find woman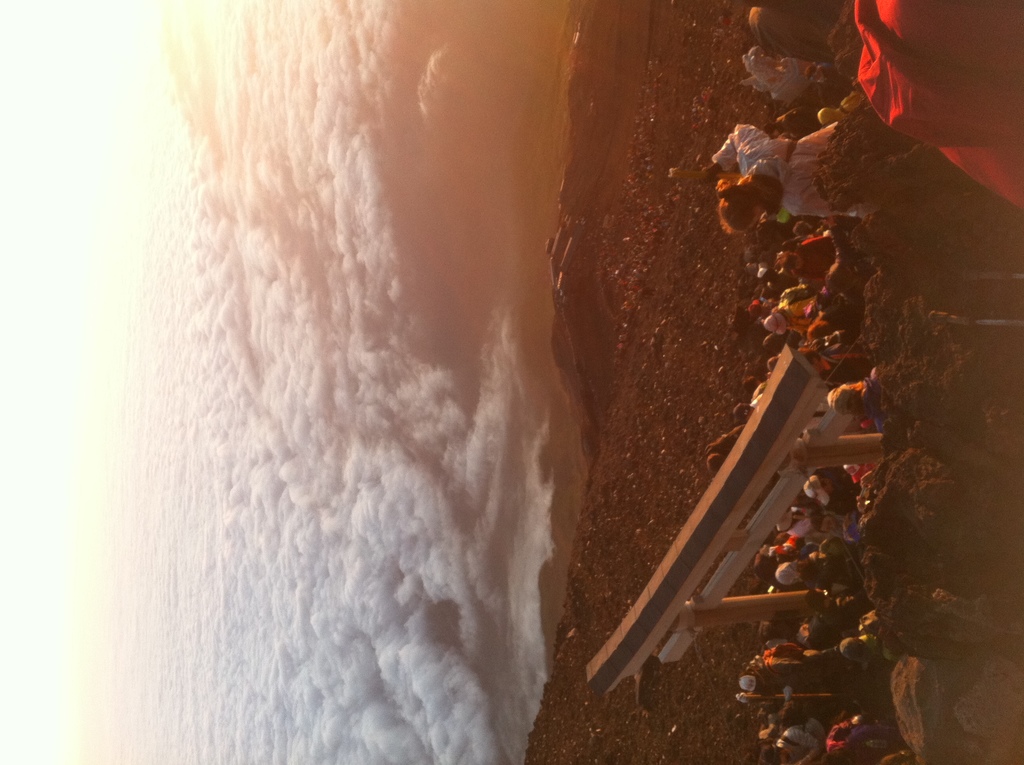
bbox=(719, 124, 842, 213)
